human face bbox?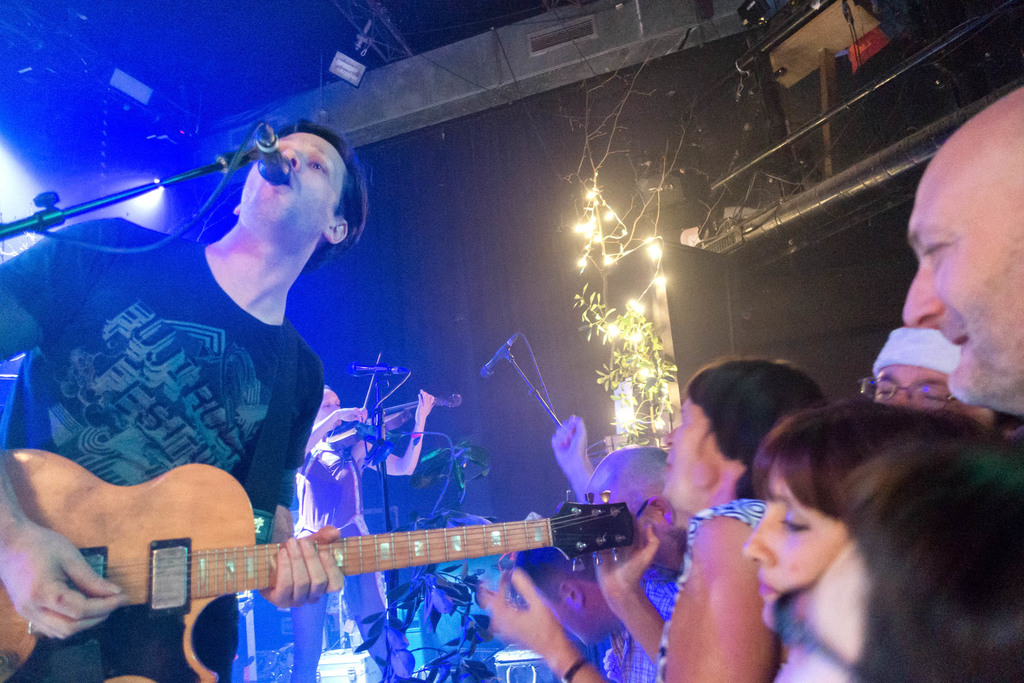
[x1=662, y1=384, x2=726, y2=511]
